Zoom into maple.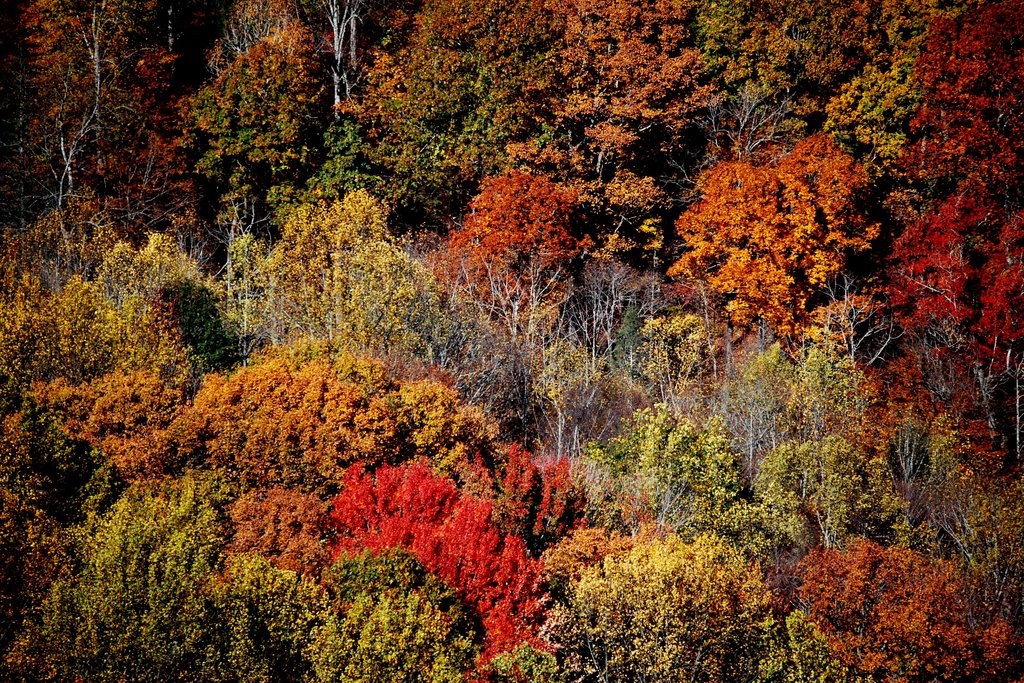
Zoom target: select_region(118, 225, 265, 361).
